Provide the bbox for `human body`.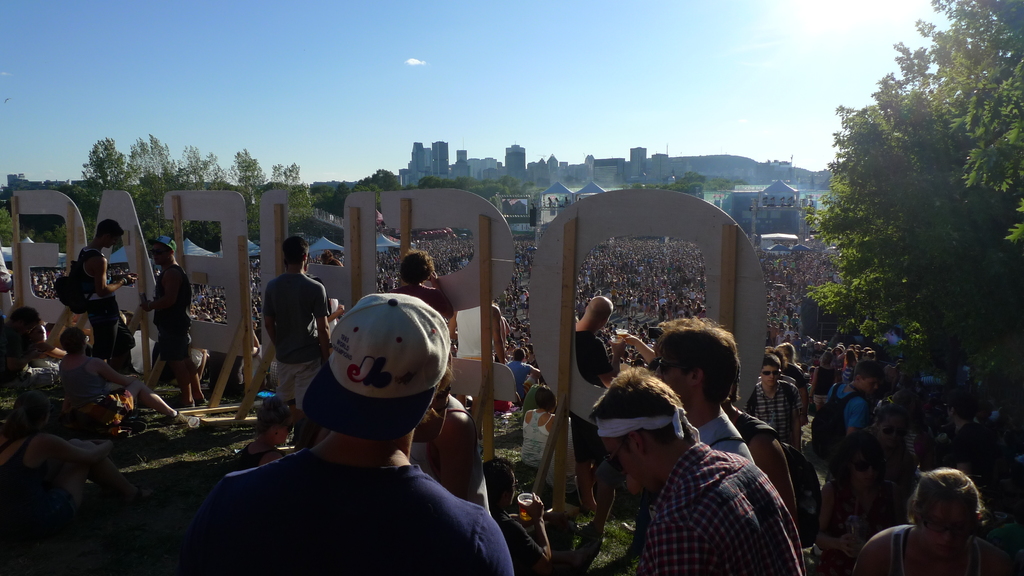
(507, 362, 545, 398).
